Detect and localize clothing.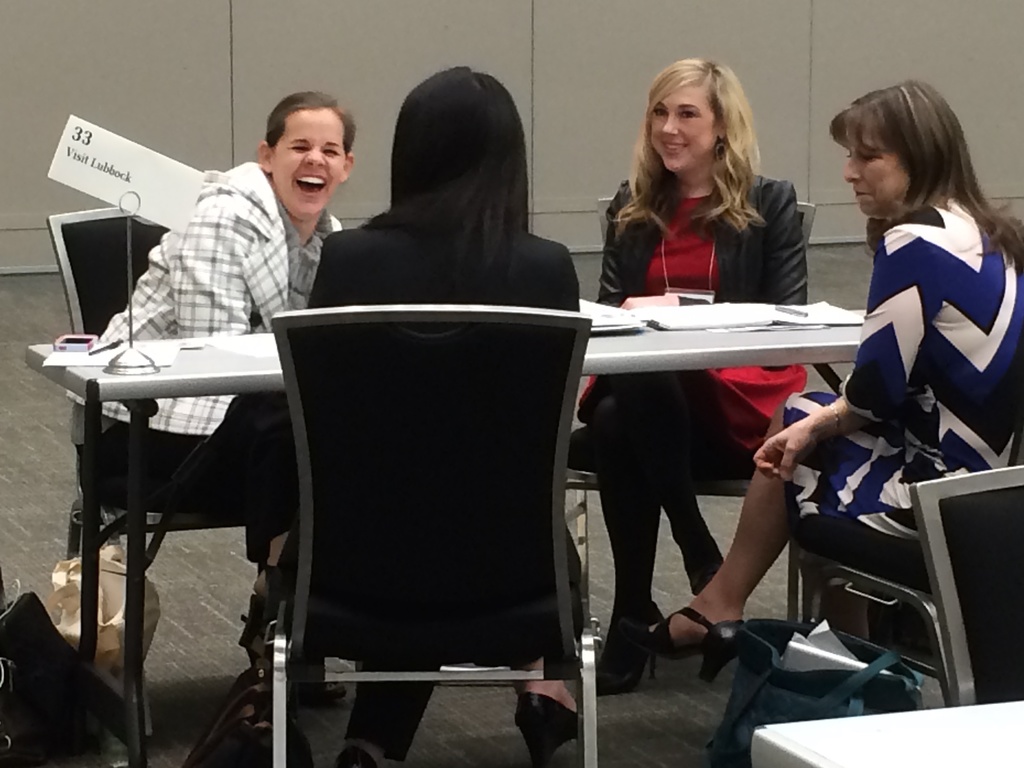
Localized at rect(271, 207, 602, 761).
